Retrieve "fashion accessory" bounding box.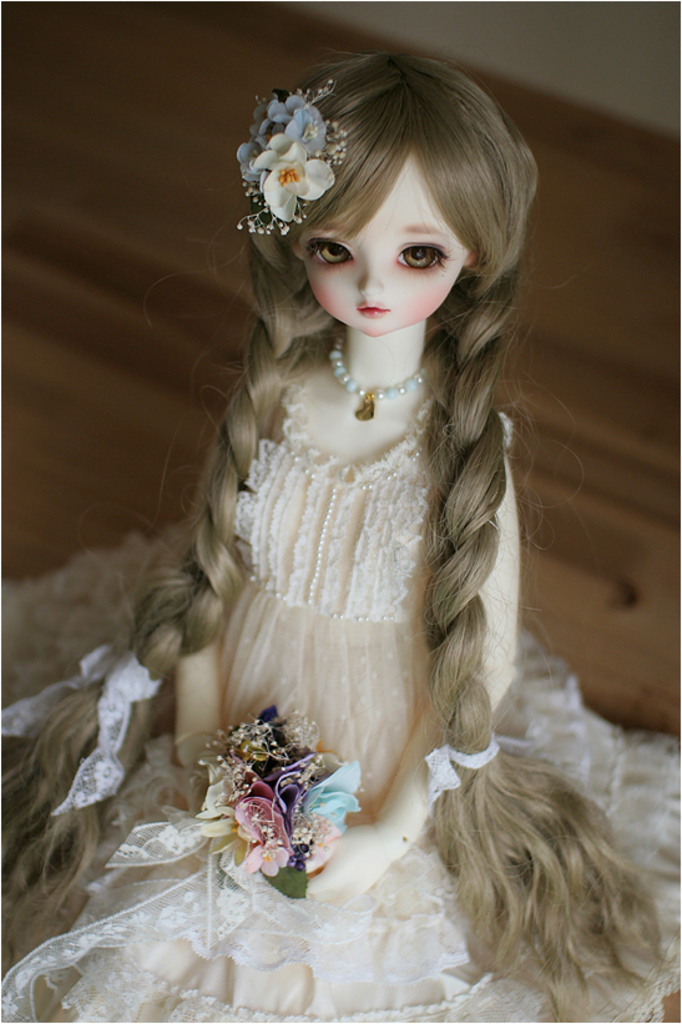
Bounding box: 324,342,439,423.
